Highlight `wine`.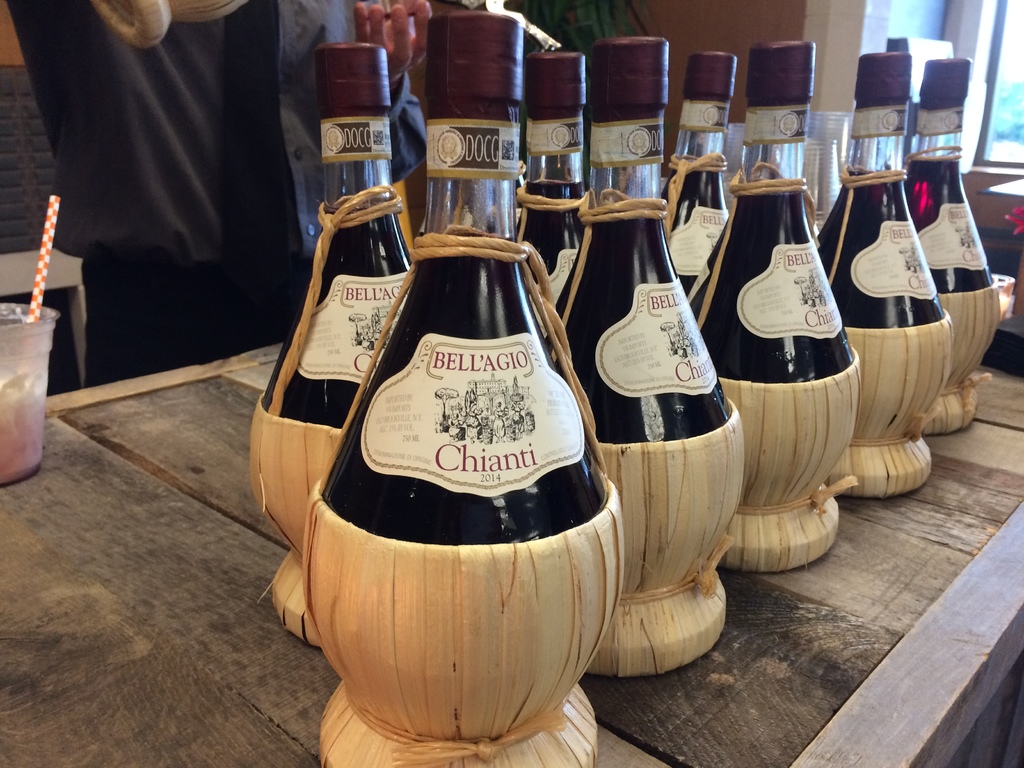
Highlighted region: 518,53,593,348.
